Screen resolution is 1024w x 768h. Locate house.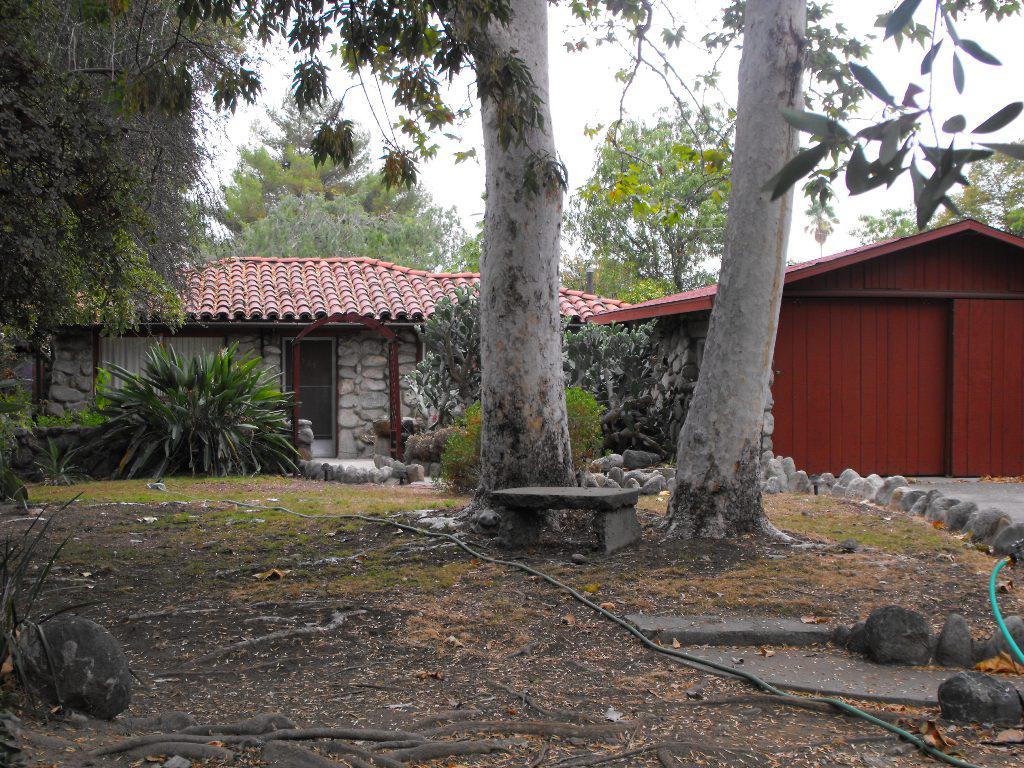
<bbox>544, 284, 735, 492</bbox>.
